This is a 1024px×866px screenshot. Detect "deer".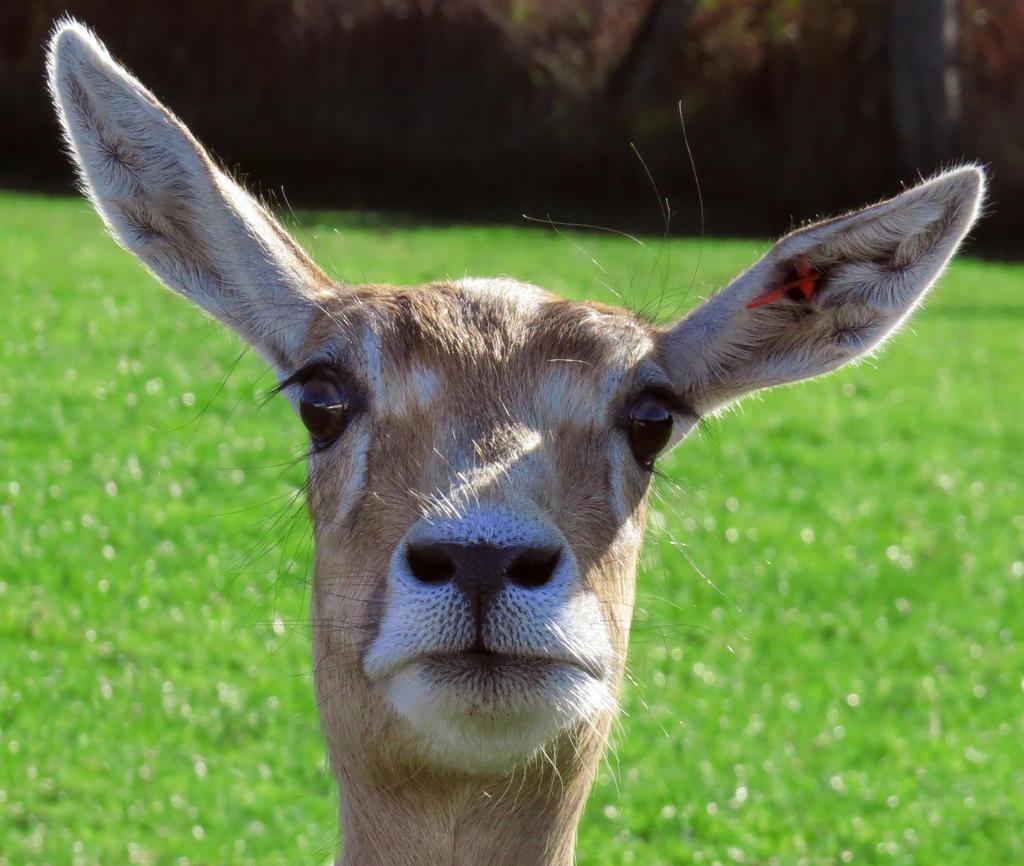
51,14,989,865.
